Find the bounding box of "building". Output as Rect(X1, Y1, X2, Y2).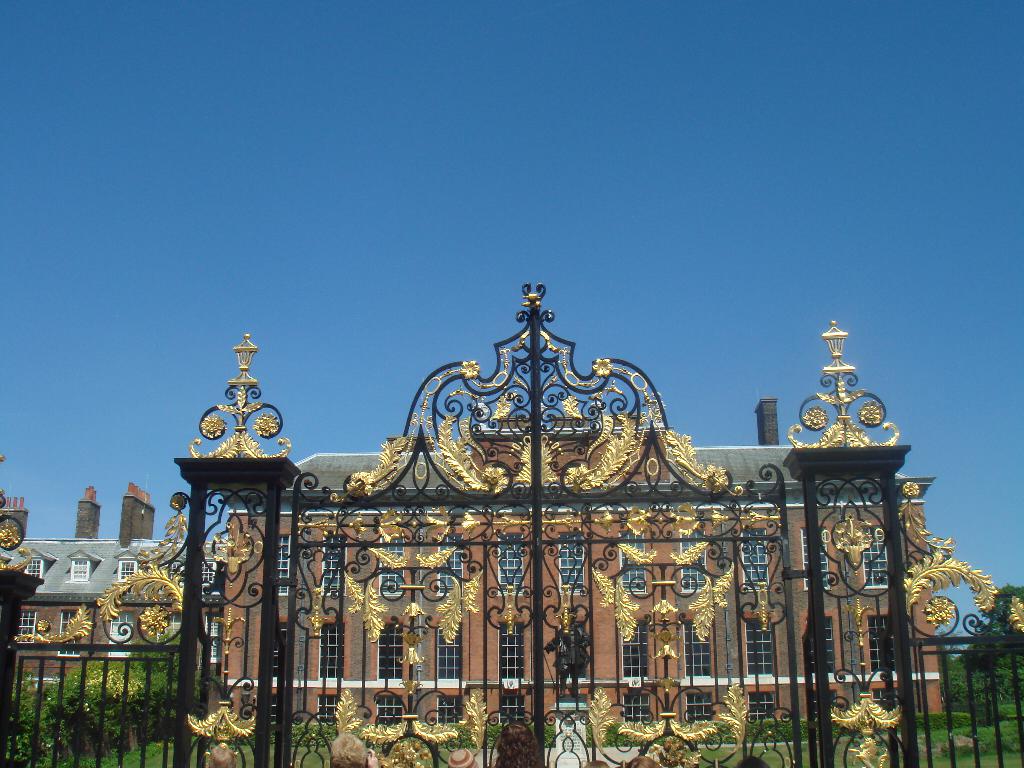
Rect(0, 484, 223, 688).
